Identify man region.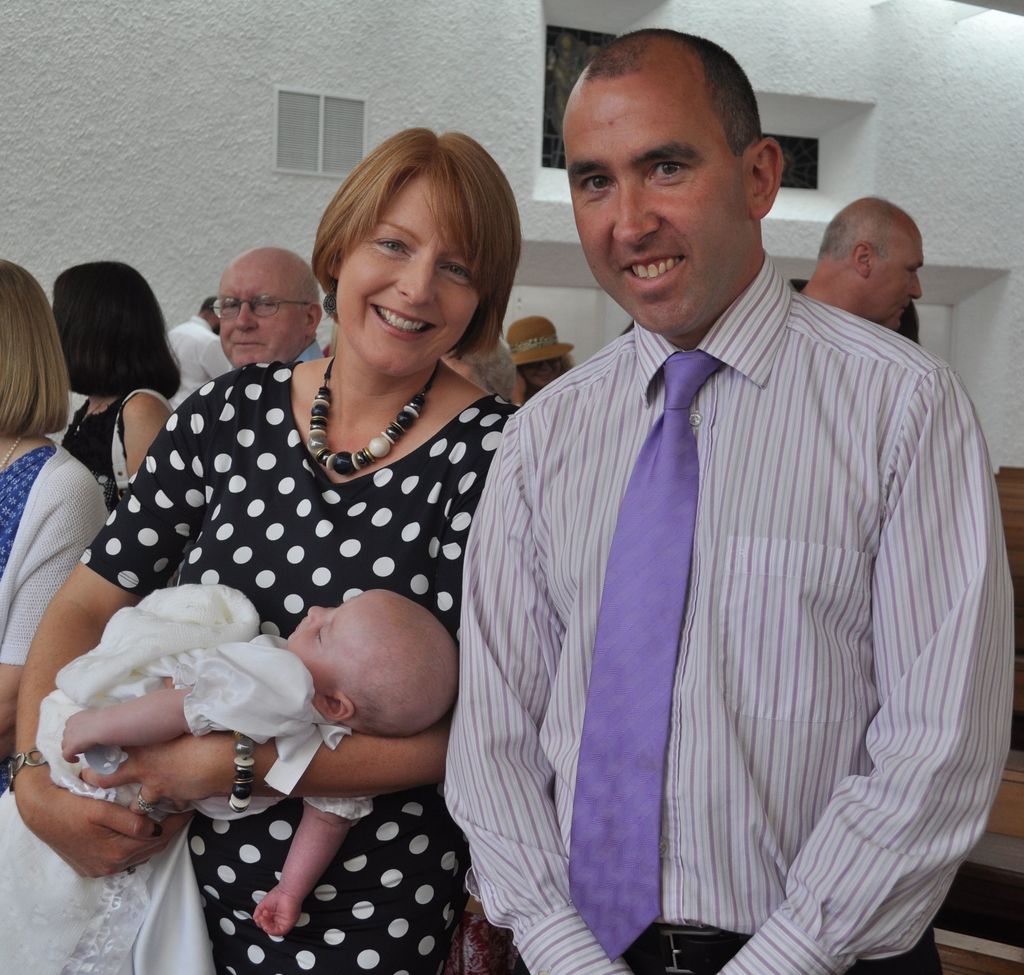
Region: [left=426, top=63, right=995, bottom=935].
